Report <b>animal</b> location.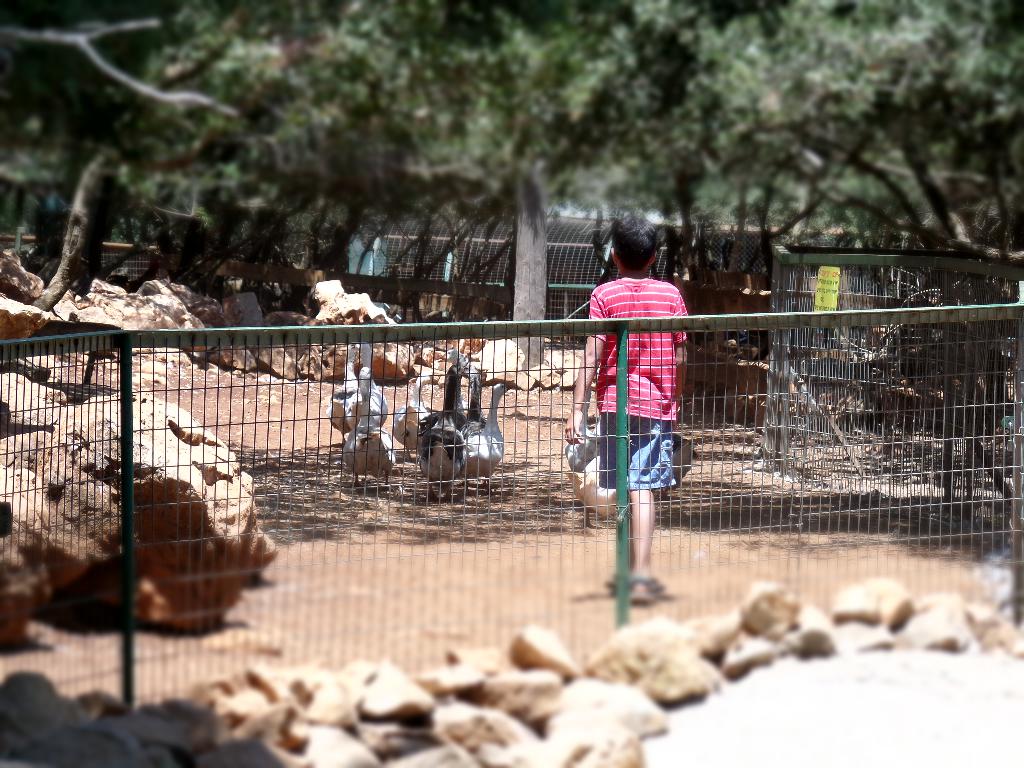
Report: select_region(570, 441, 653, 534).
